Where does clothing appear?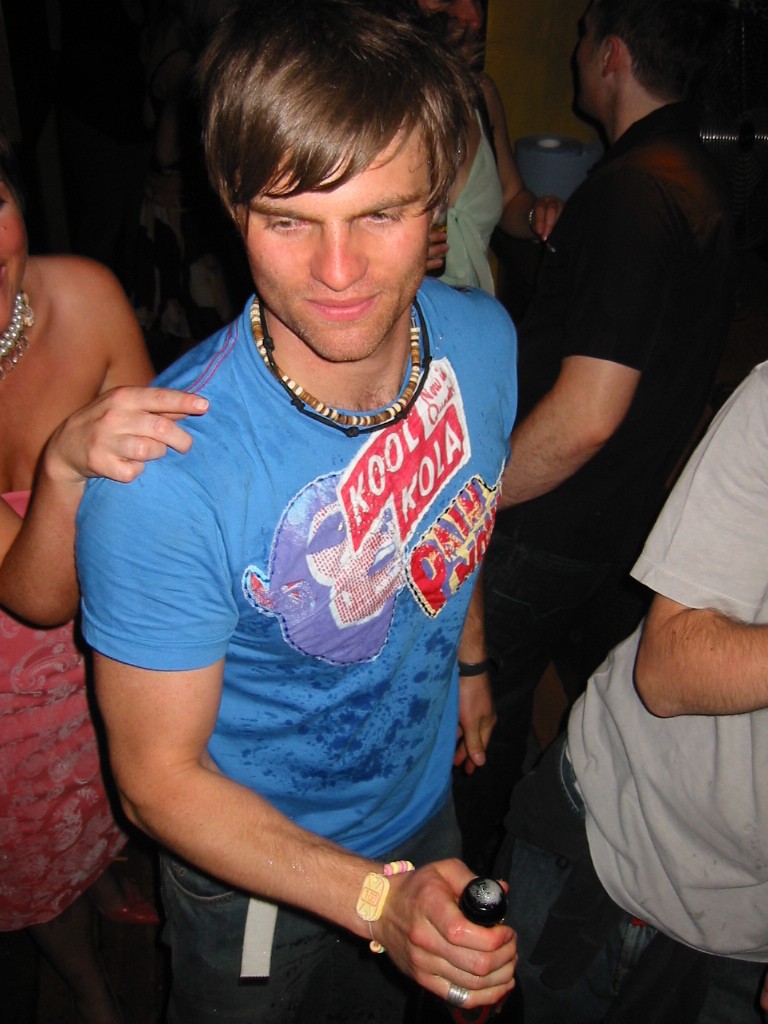
Appears at l=166, t=296, r=519, b=906.
